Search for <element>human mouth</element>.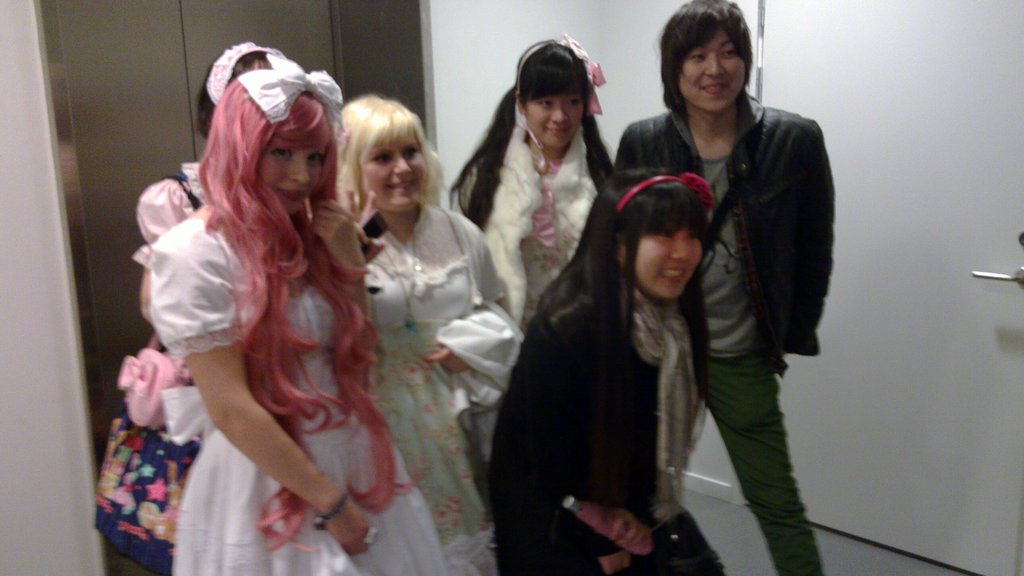
Found at bbox=[547, 124, 568, 140].
